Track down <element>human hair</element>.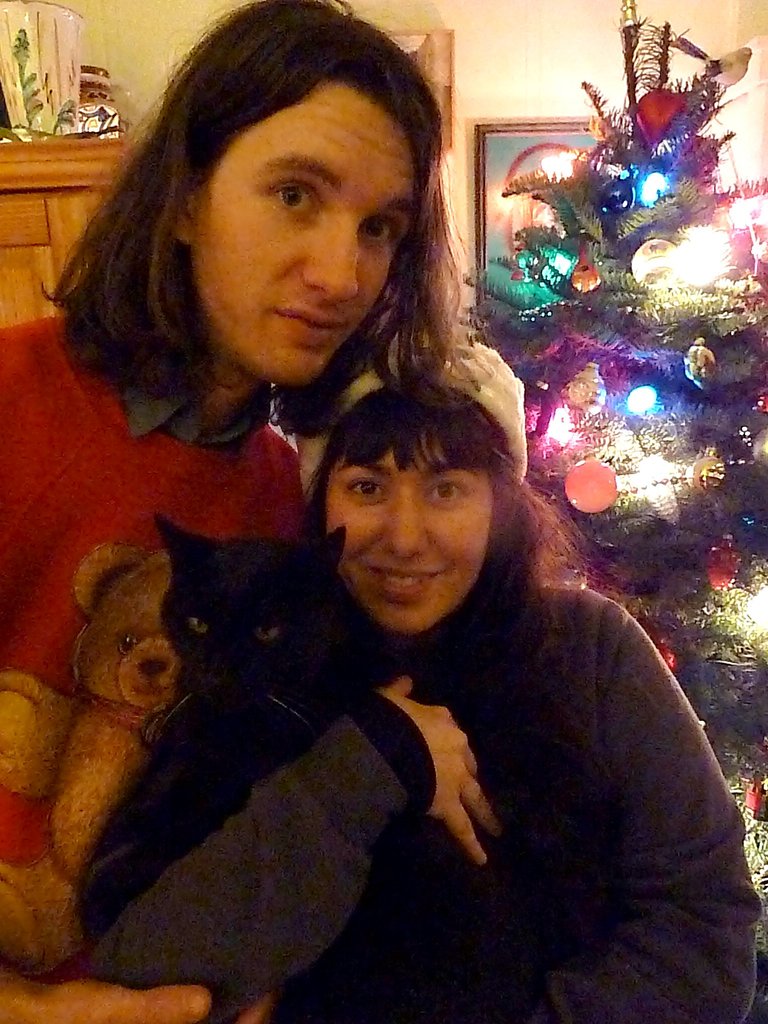
Tracked to 303 382 576 667.
